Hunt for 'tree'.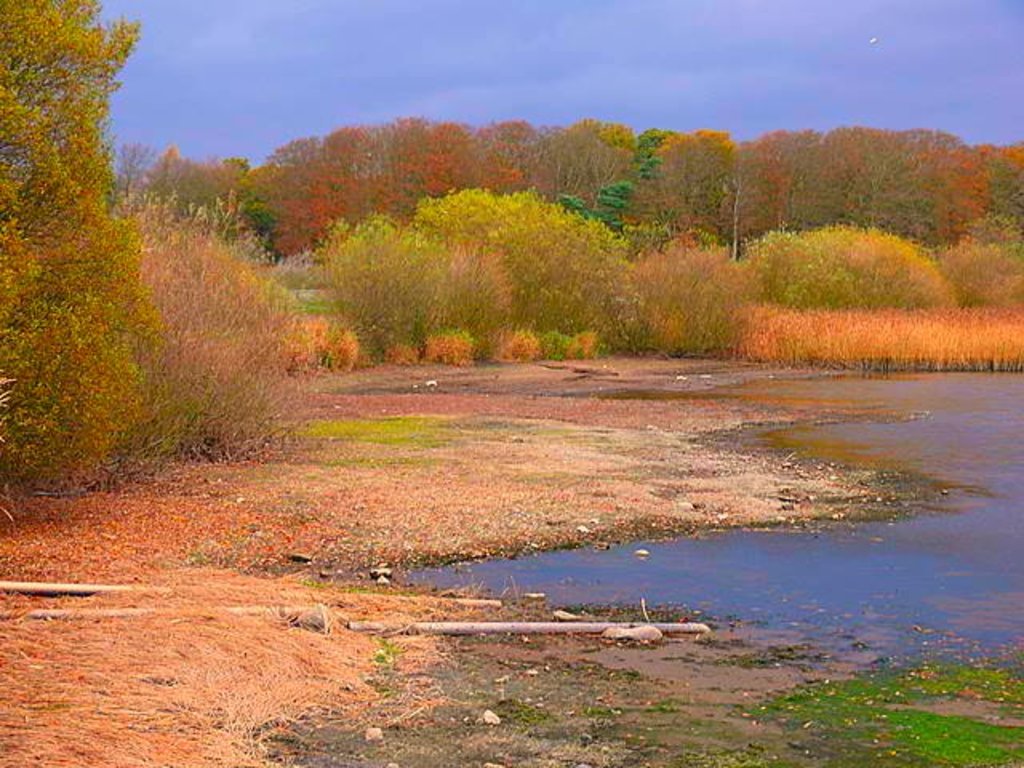
Hunted down at bbox(293, 187, 626, 382).
